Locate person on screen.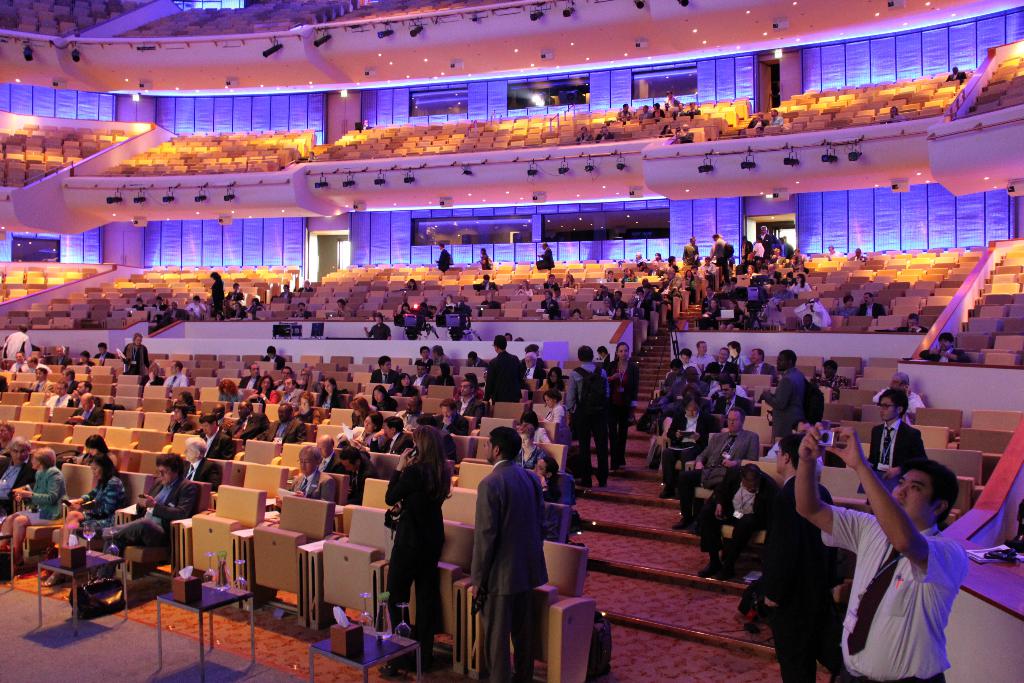
On screen at 898, 315, 924, 336.
